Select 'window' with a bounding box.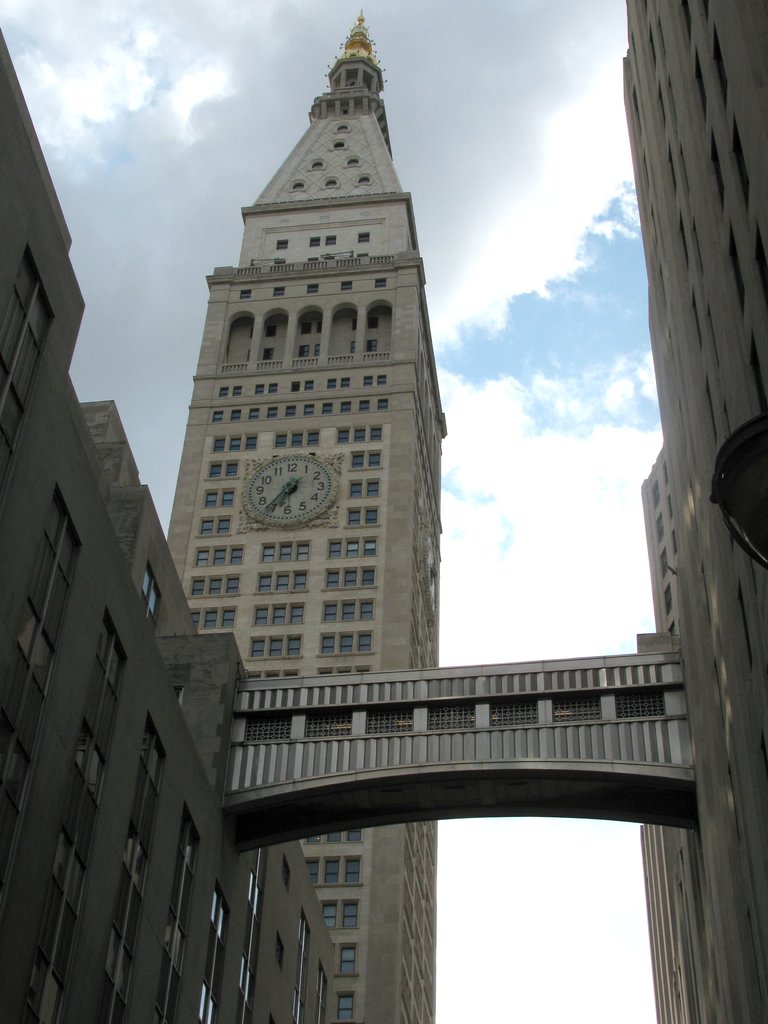
[x1=307, y1=855, x2=364, y2=884].
